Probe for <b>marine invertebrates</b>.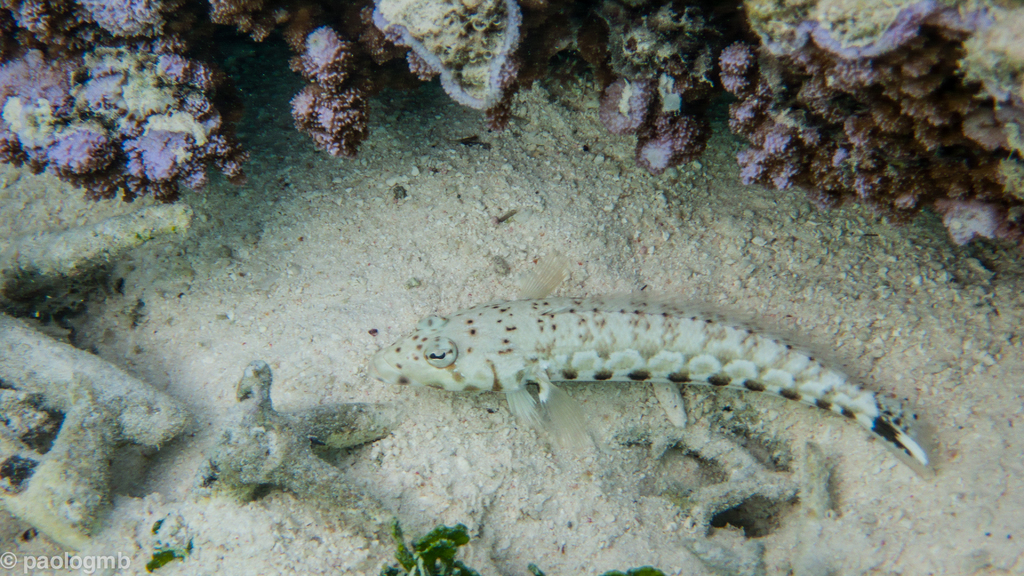
Probe result: 296/3/379/173.
